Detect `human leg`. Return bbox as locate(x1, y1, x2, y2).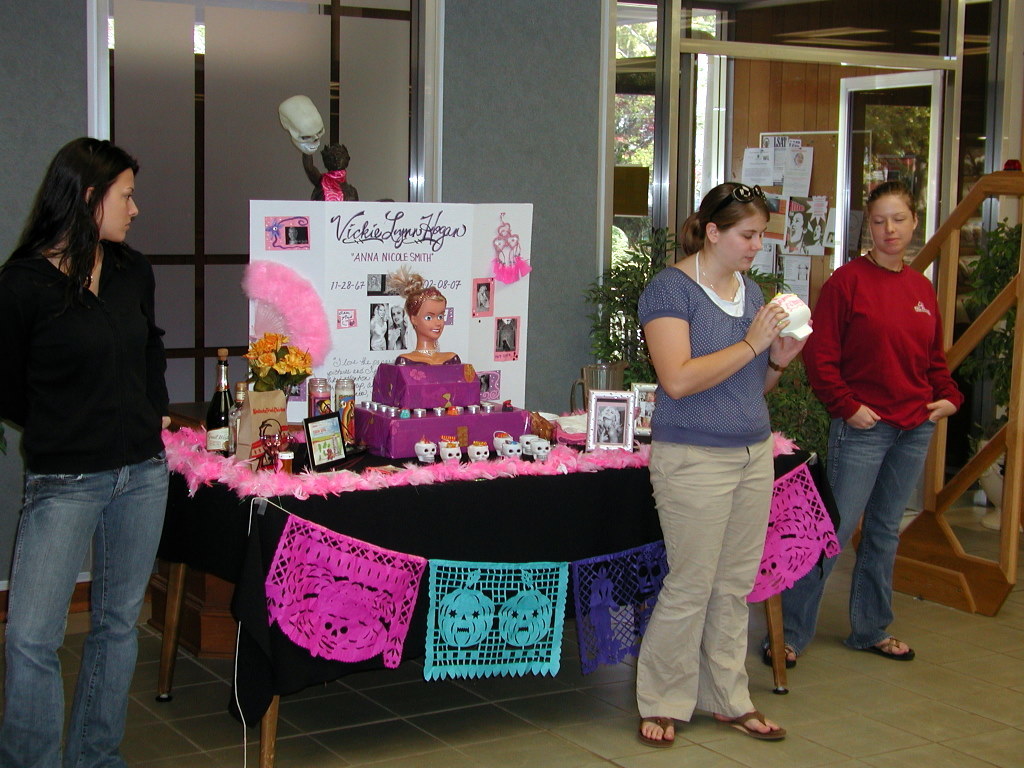
locate(694, 438, 780, 736).
